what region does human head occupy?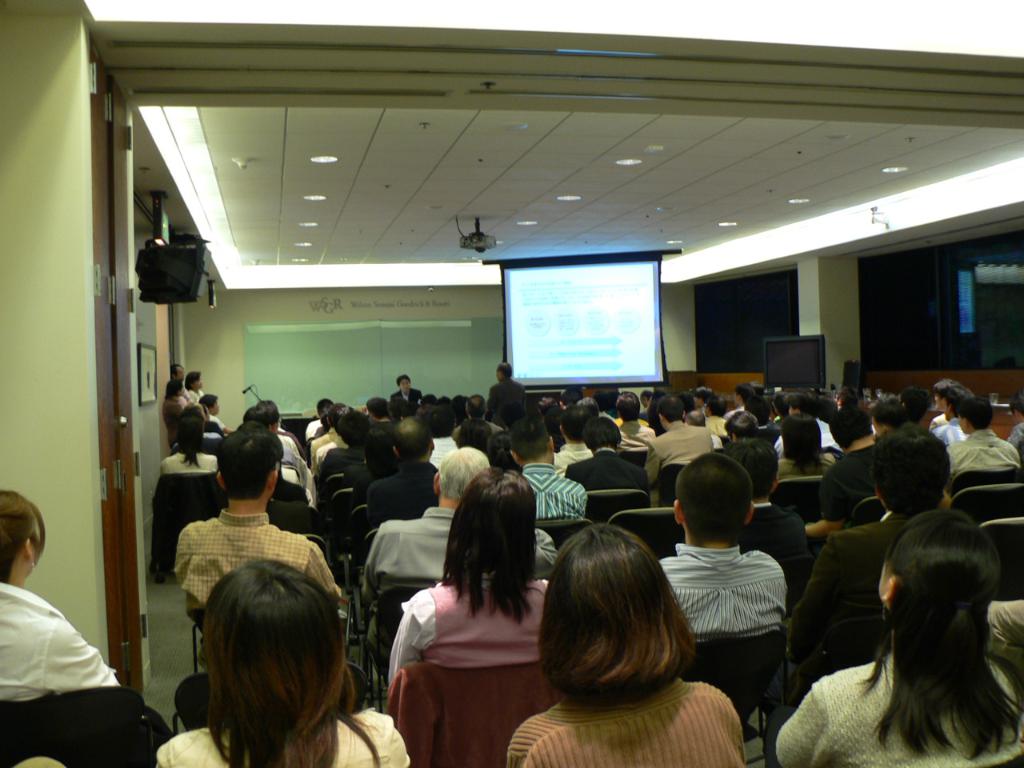
<bbox>186, 370, 203, 388</bbox>.
